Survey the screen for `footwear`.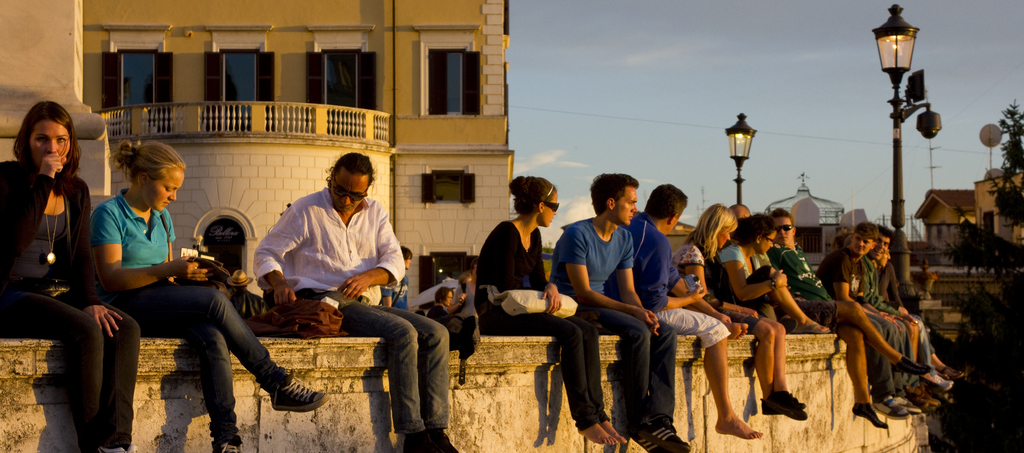
Survey found: 930, 368, 954, 388.
